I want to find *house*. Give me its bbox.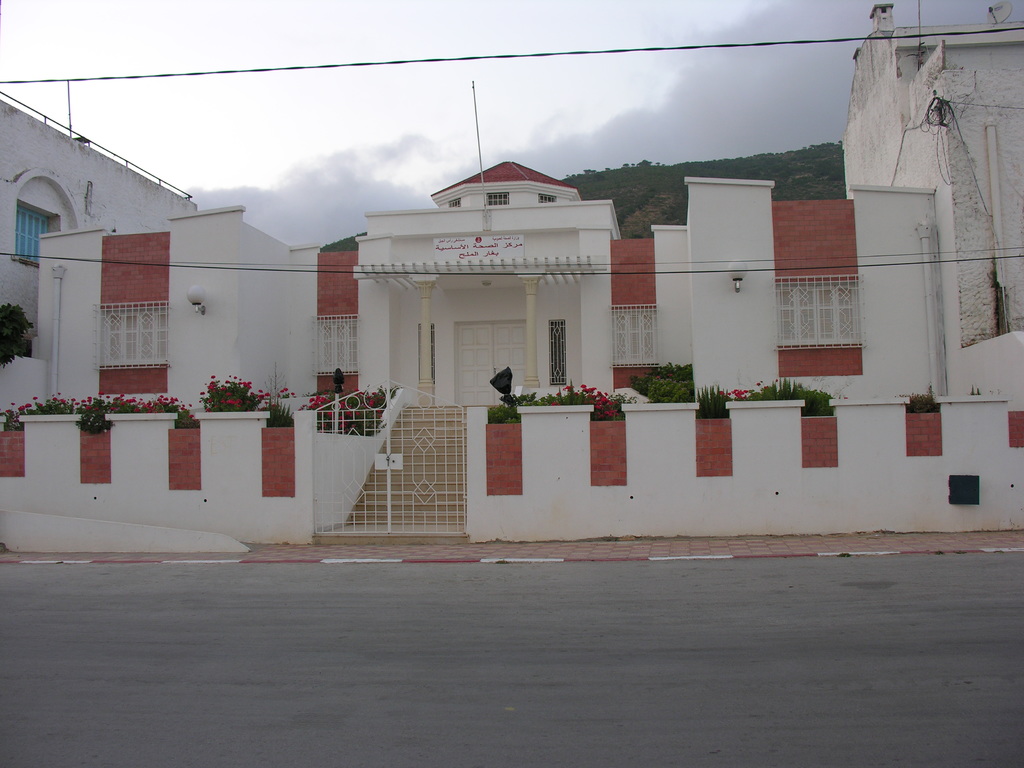
(0, 93, 191, 339).
